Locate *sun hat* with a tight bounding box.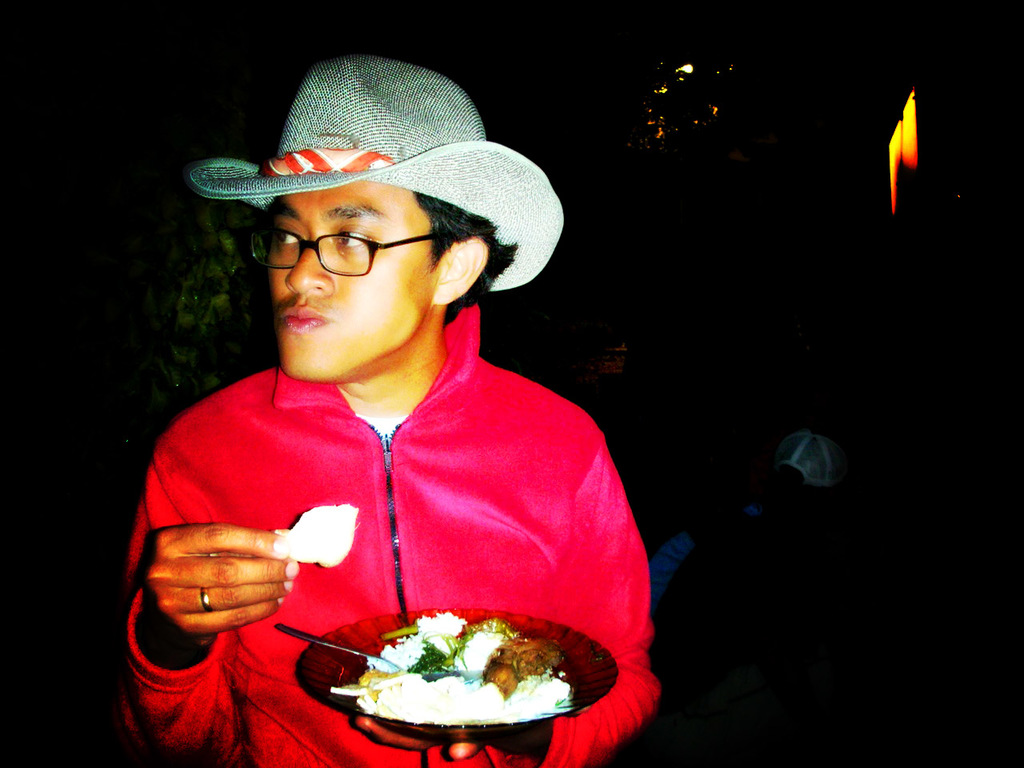
187, 51, 561, 293.
